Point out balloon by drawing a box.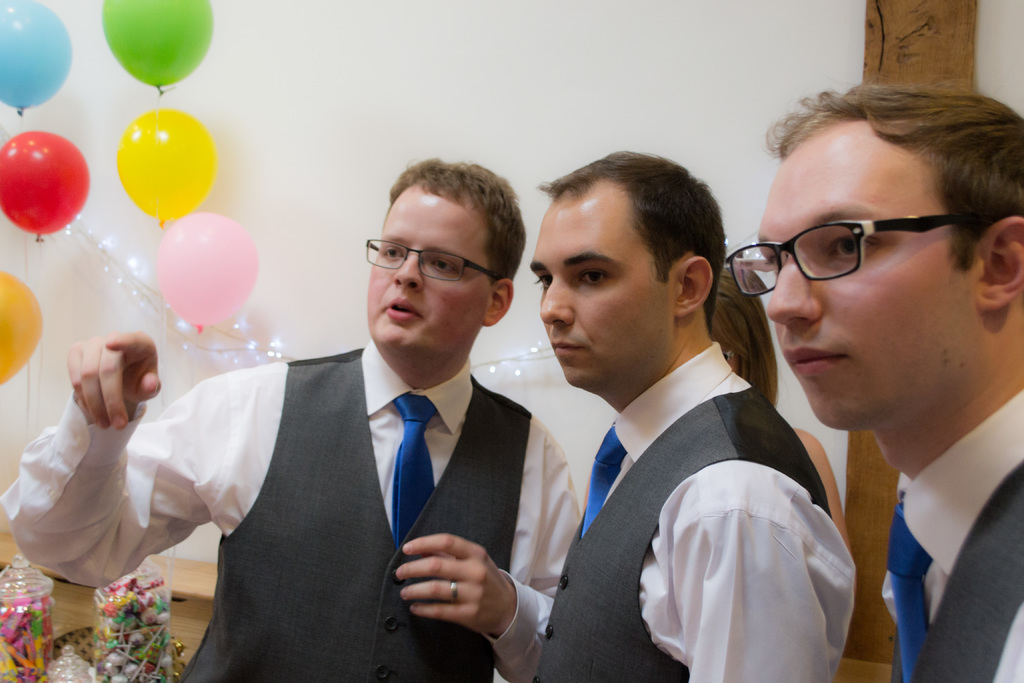
box=[99, 0, 216, 93].
